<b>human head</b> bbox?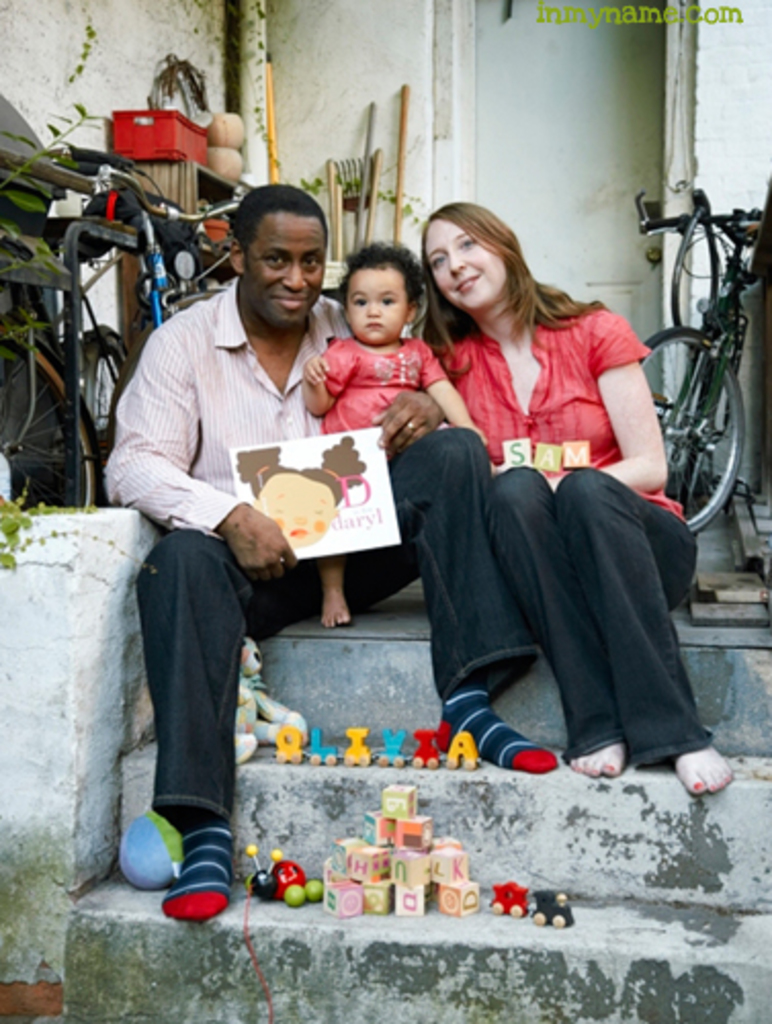
<region>430, 201, 512, 315</region>
